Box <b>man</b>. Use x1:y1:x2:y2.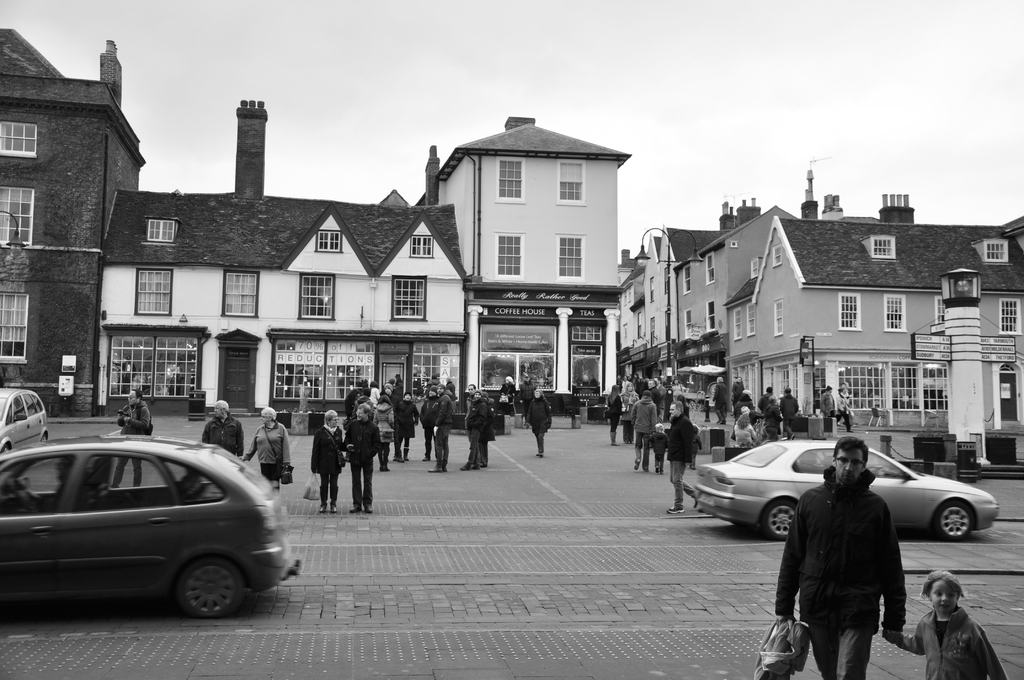
528:385:556:452.
